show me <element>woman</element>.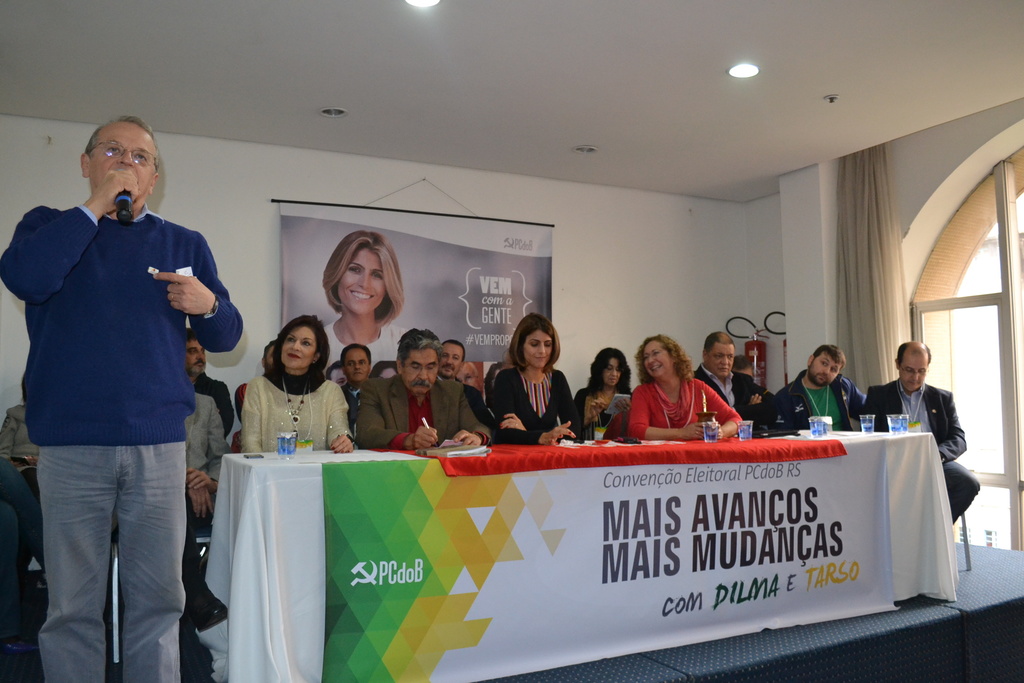
<element>woman</element> is here: [241, 314, 351, 453].
